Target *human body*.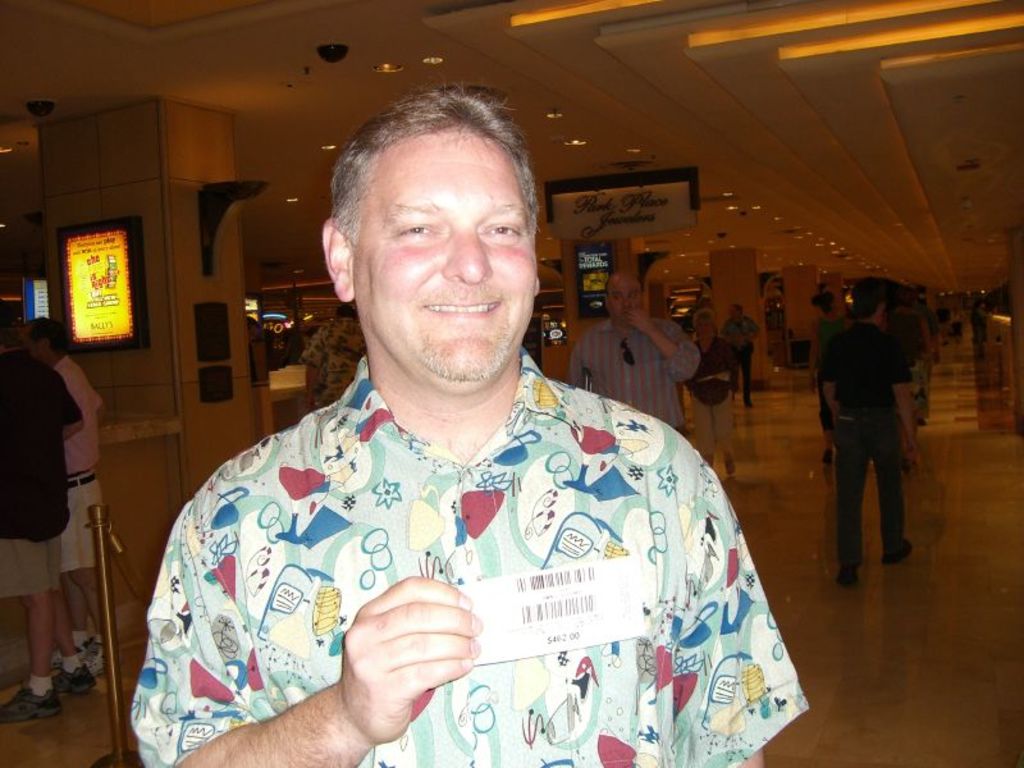
Target region: 566:301:699:431.
